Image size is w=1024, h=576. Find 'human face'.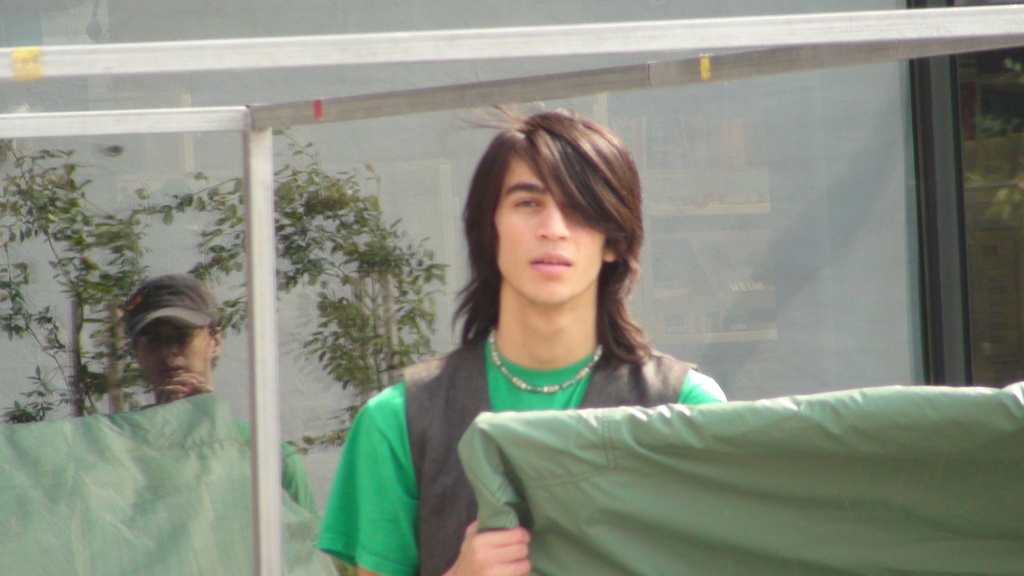
BBox(135, 317, 209, 382).
